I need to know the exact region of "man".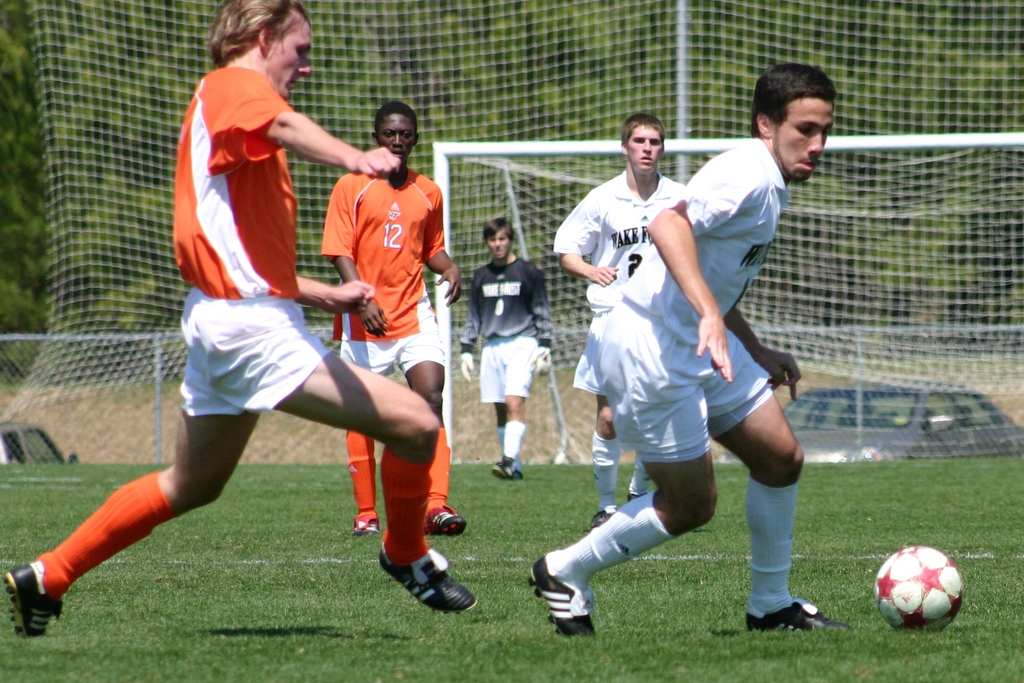
Region: crop(315, 97, 480, 537).
